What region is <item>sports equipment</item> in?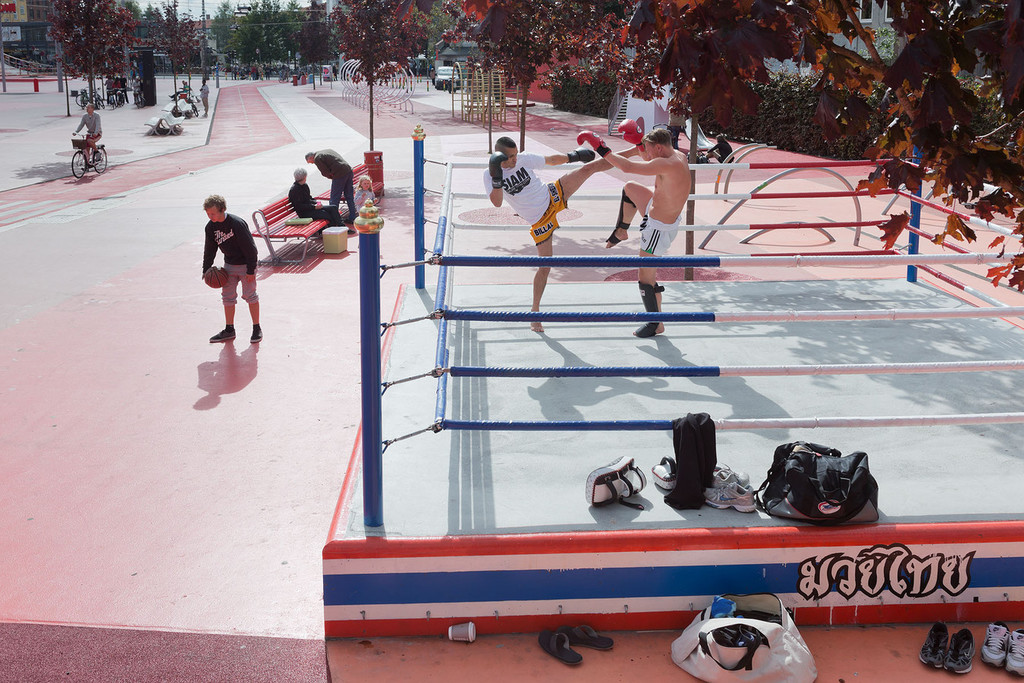
<bbox>582, 453, 649, 509</bbox>.
